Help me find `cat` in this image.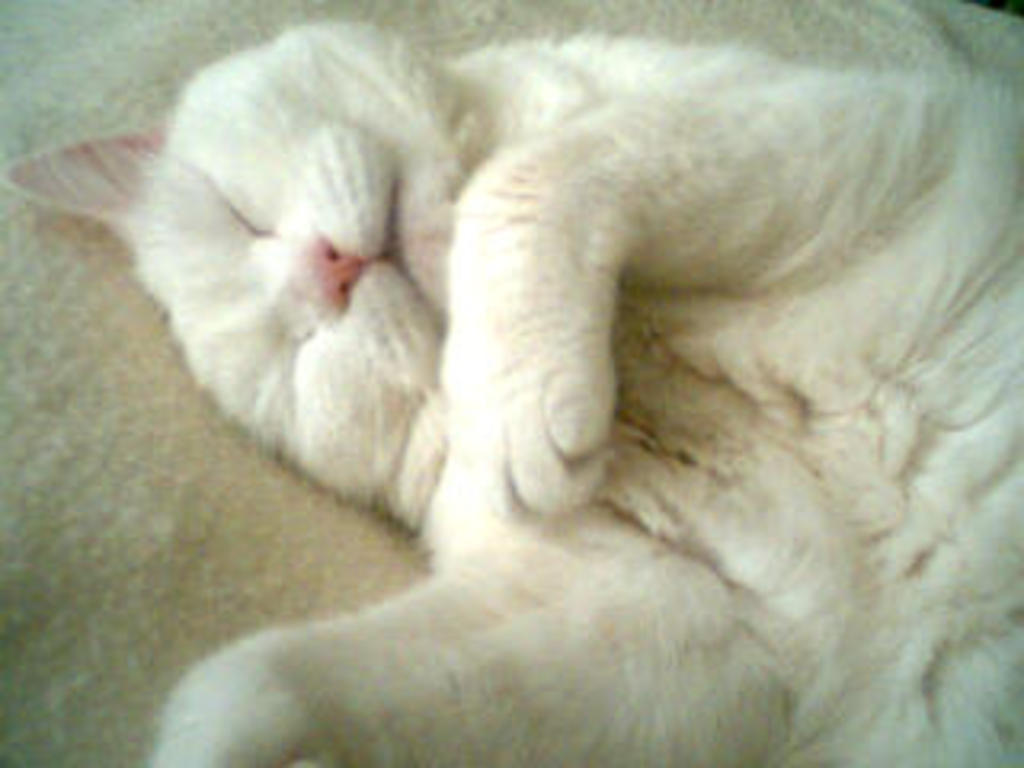
Found it: l=0, t=22, r=1021, b=765.
